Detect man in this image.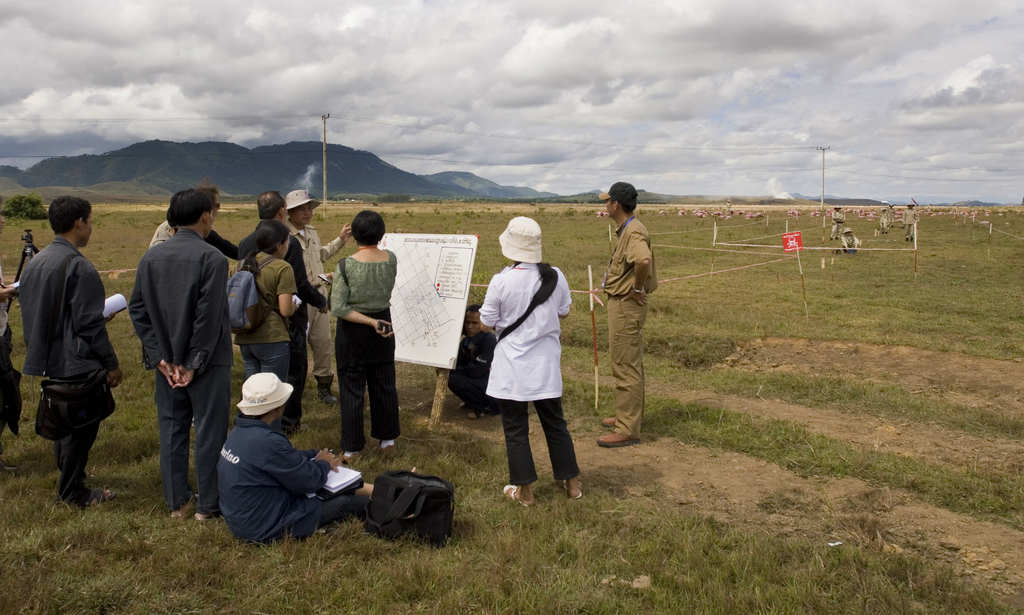
Detection: l=214, t=366, r=375, b=550.
